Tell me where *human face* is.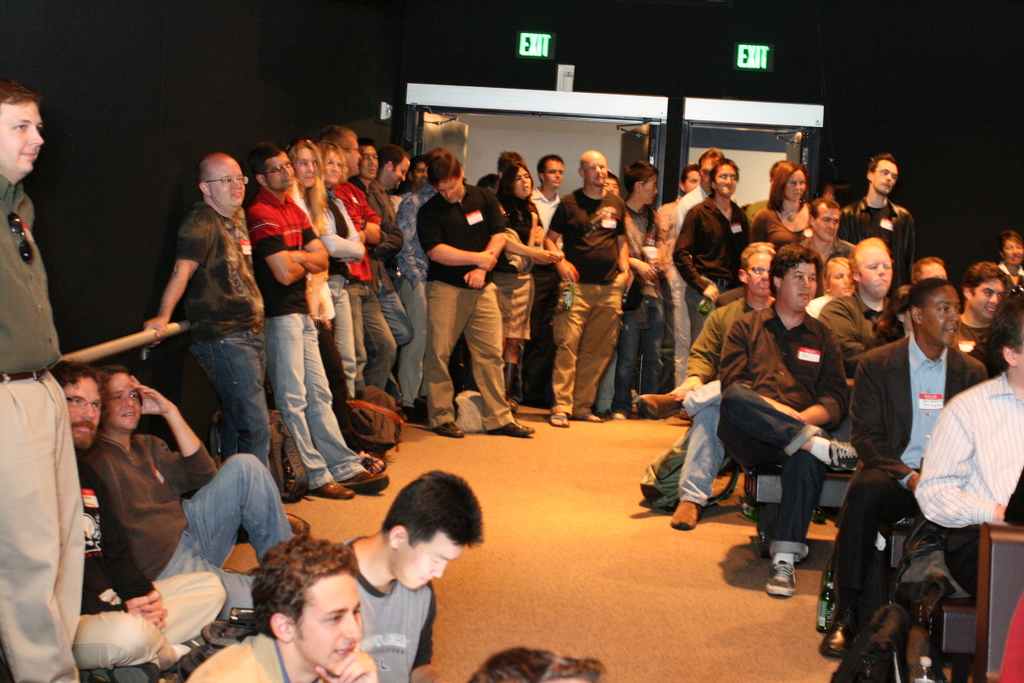
*human face* is at {"x1": 207, "y1": 159, "x2": 251, "y2": 213}.
